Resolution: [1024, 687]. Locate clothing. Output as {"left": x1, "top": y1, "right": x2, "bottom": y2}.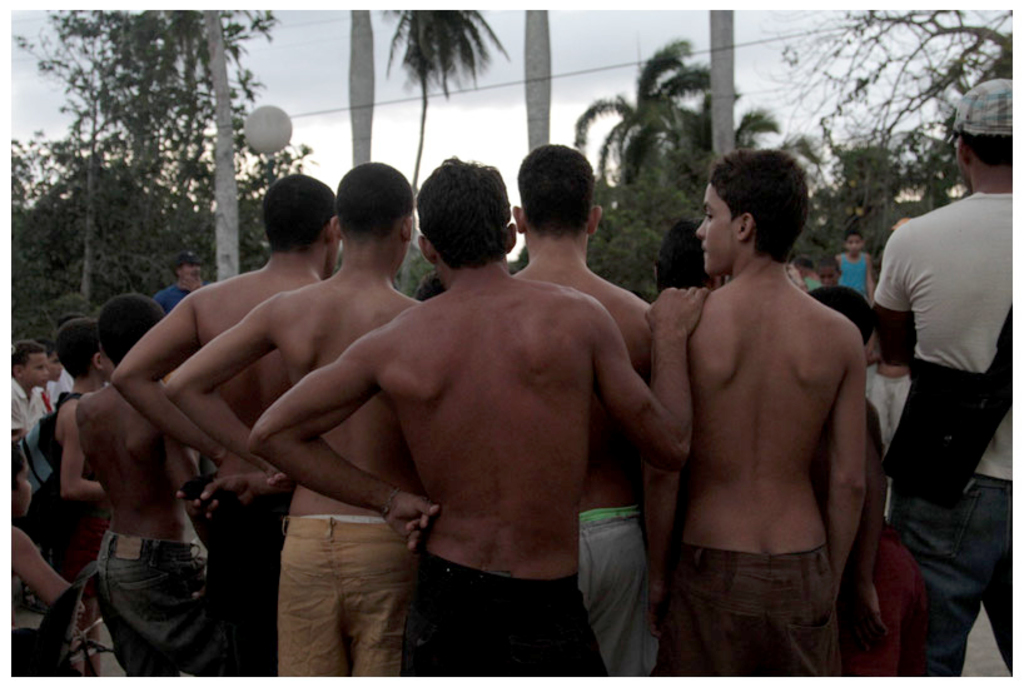
{"left": 869, "top": 118, "right": 1019, "bottom": 674}.
